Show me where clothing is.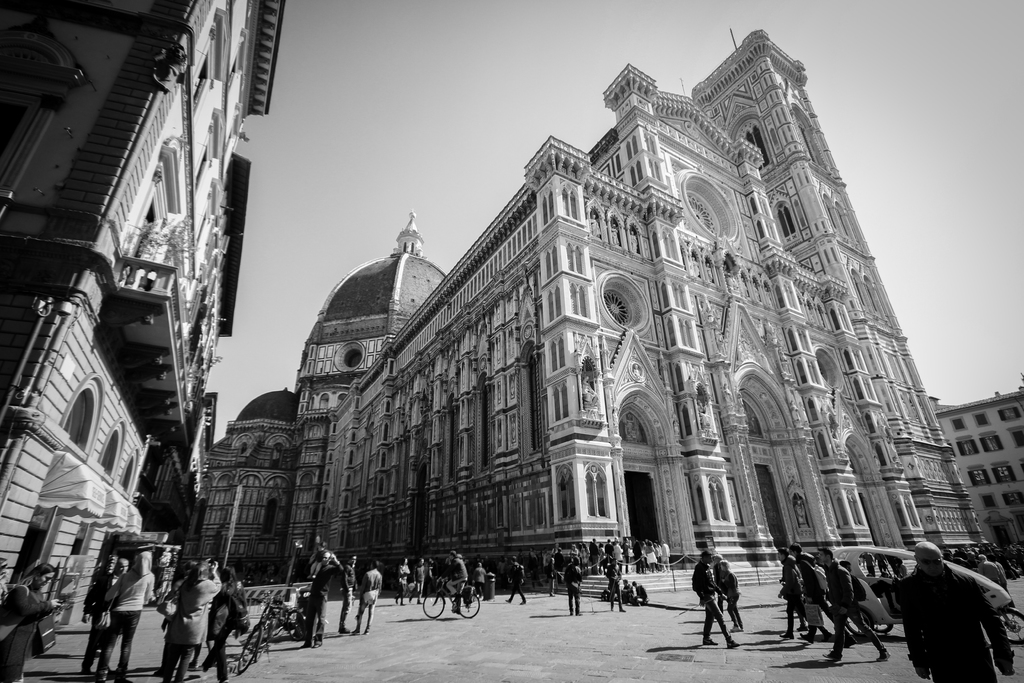
clothing is at (161, 573, 220, 682).
